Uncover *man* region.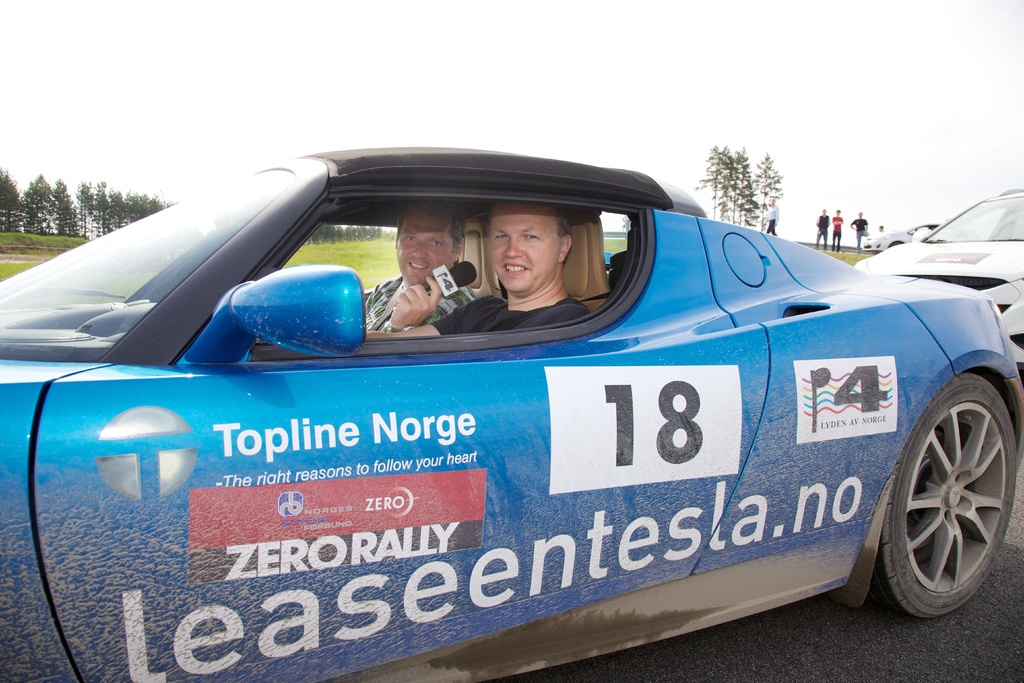
Uncovered: (left=827, top=201, right=844, bottom=254).
